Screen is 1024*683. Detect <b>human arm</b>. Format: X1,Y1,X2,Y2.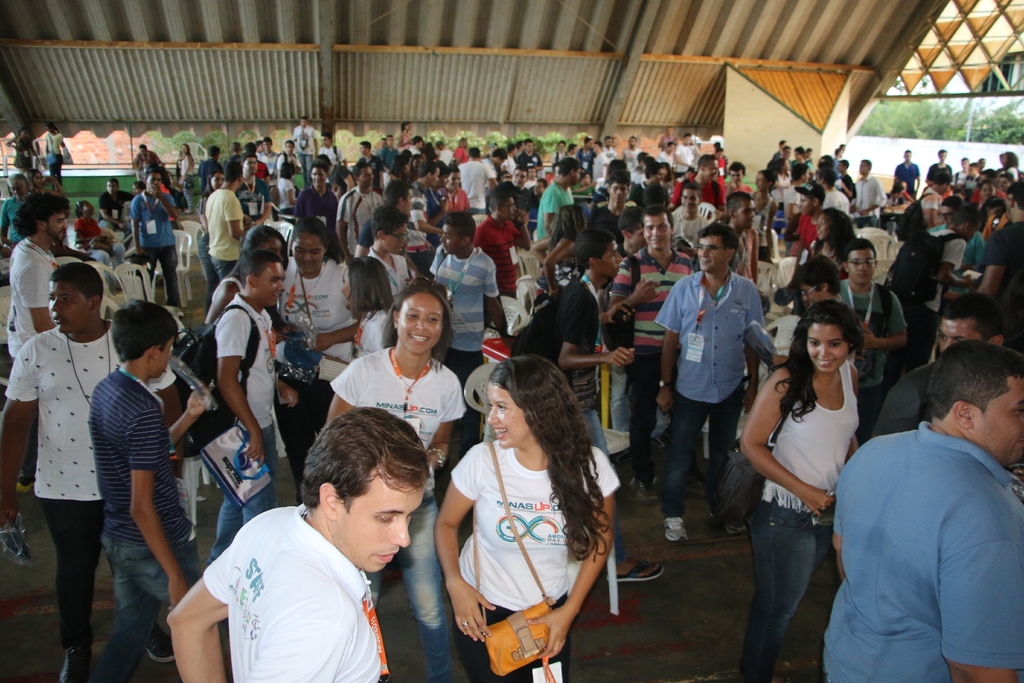
860,371,930,448.
